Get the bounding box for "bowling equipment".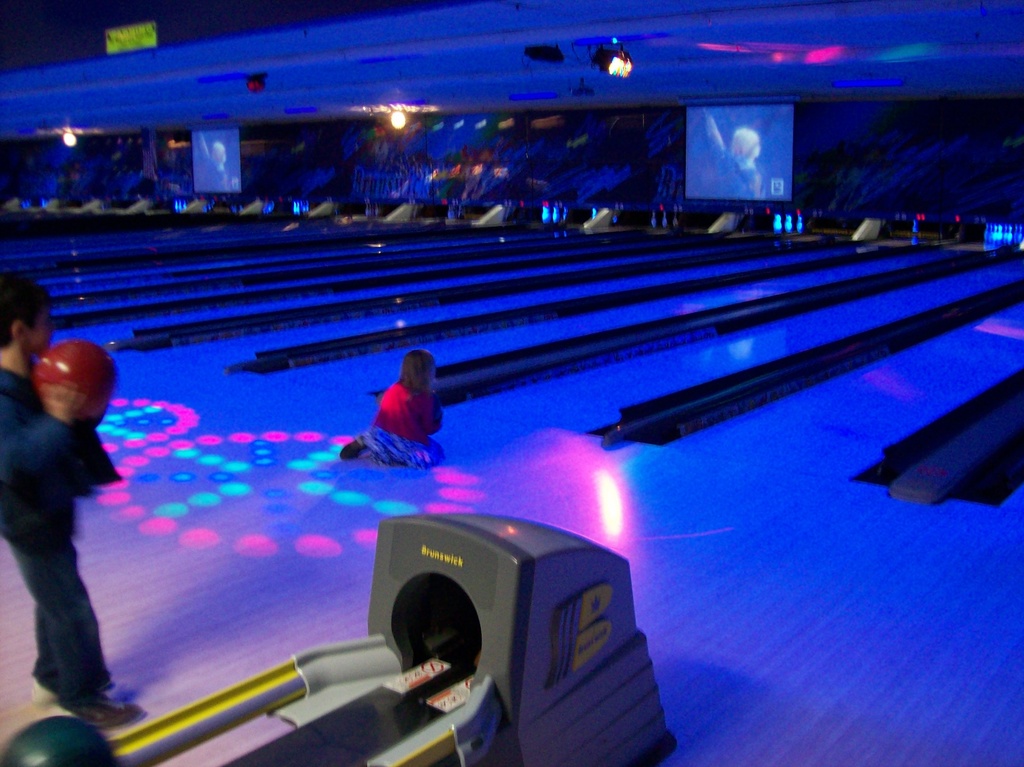
pyautogui.locateOnScreen(0, 512, 689, 766).
